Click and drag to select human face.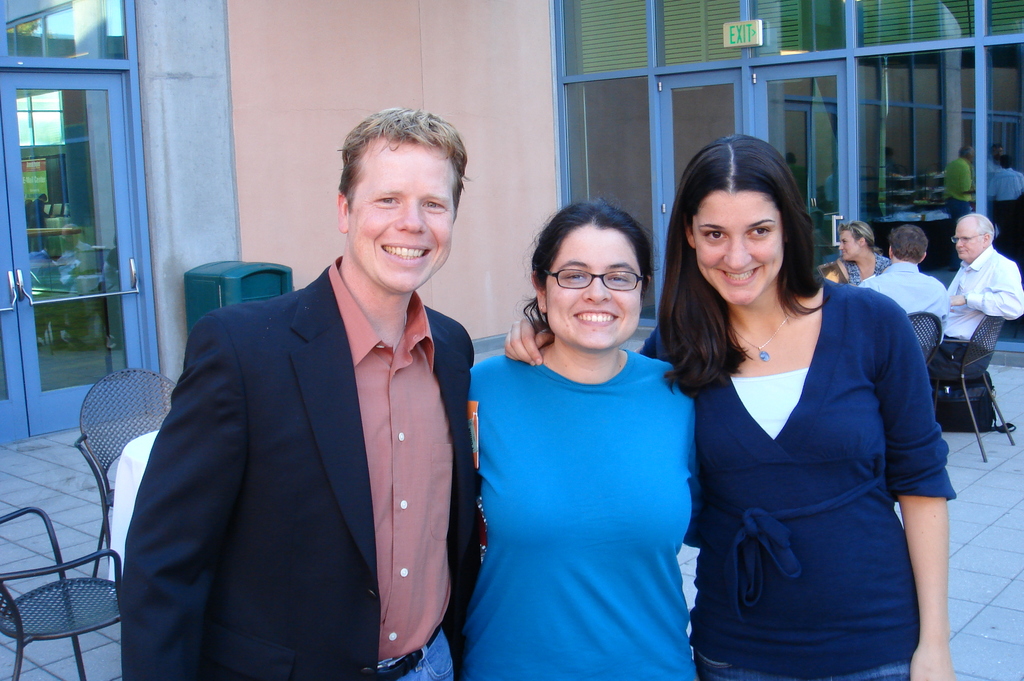
Selection: {"x1": 952, "y1": 220, "x2": 980, "y2": 265}.
